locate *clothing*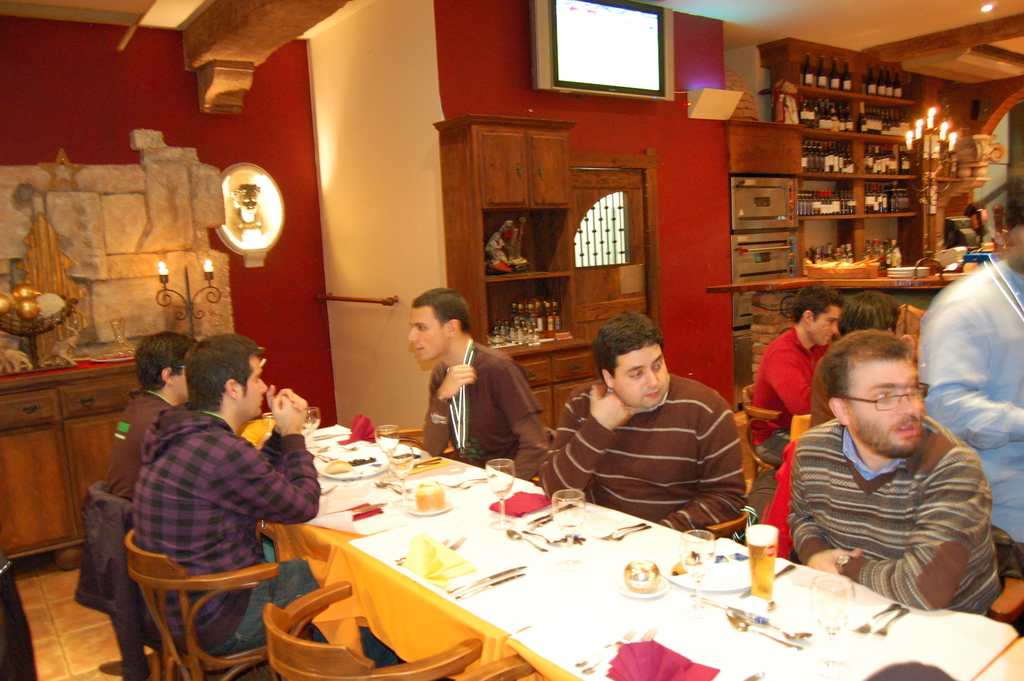
box(741, 324, 829, 470)
